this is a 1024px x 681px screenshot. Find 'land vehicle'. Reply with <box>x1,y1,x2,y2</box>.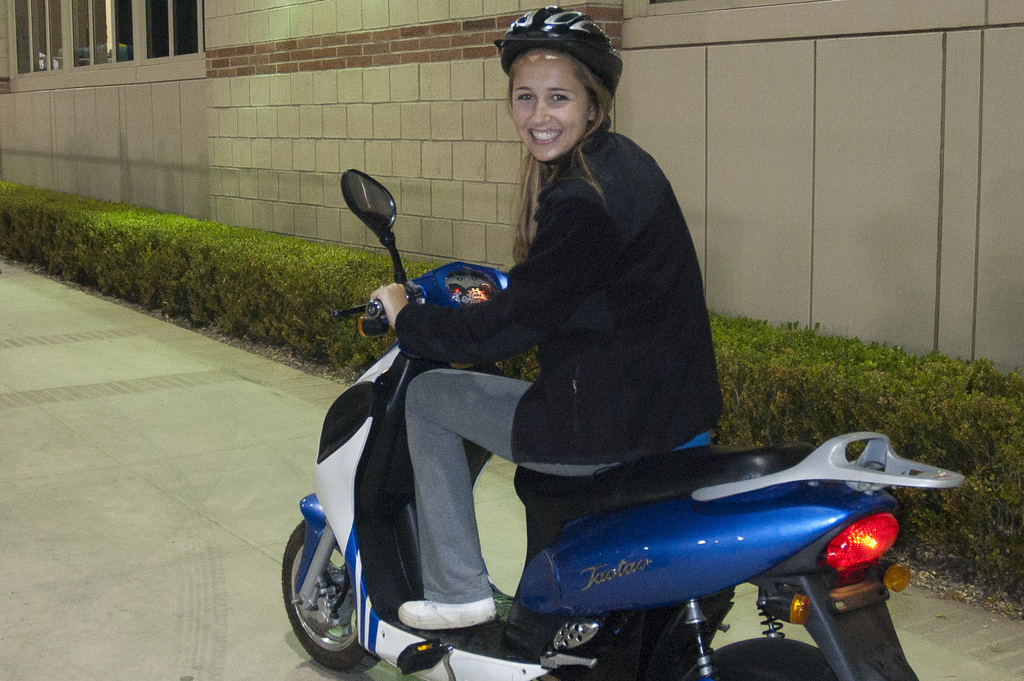
<box>281,172,968,680</box>.
